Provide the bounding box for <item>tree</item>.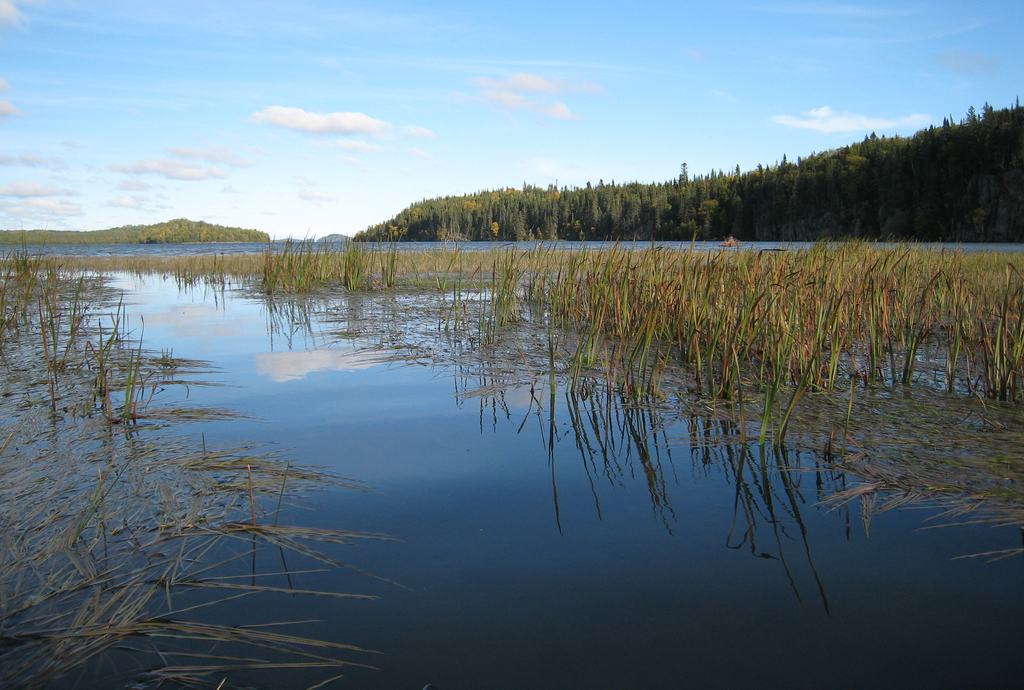
select_region(533, 186, 561, 234).
